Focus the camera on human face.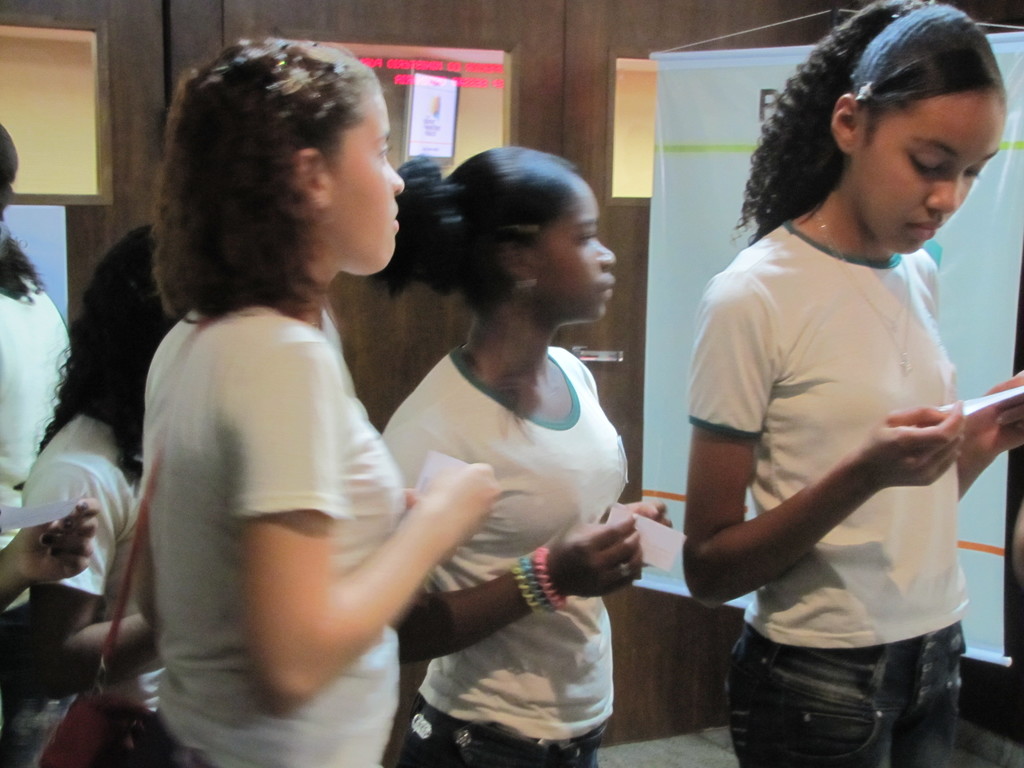
Focus region: BBox(322, 86, 407, 271).
